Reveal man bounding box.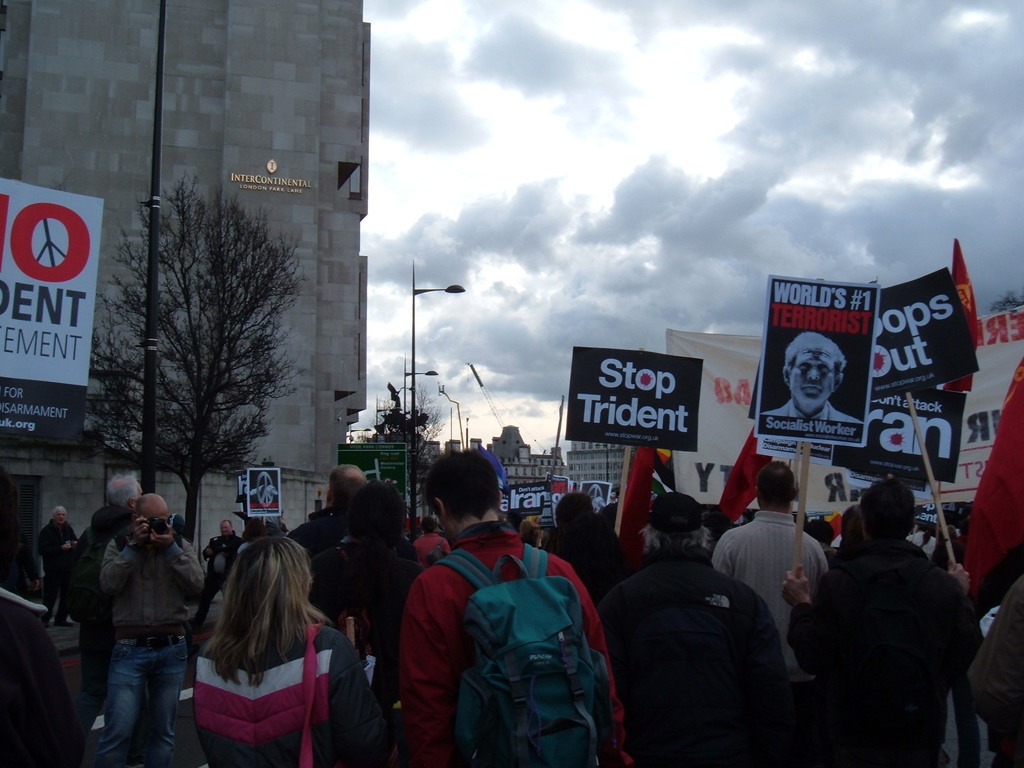
Revealed: bbox(397, 448, 634, 767).
